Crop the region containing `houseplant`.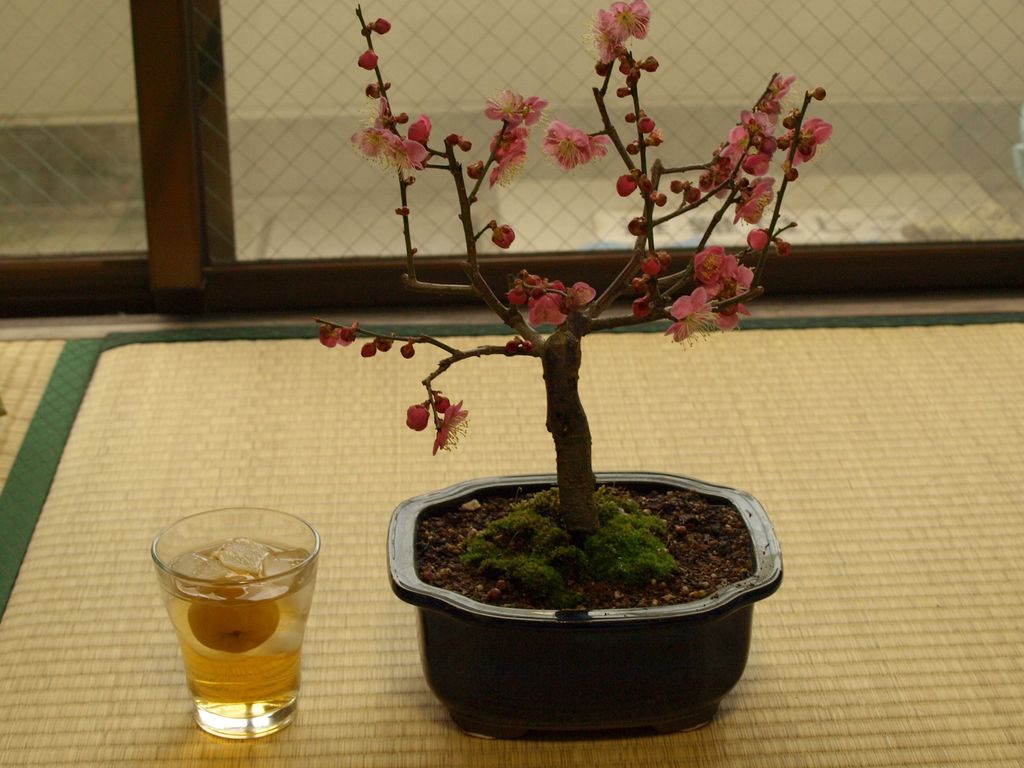
Crop region: locate(314, 4, 834, 737).
